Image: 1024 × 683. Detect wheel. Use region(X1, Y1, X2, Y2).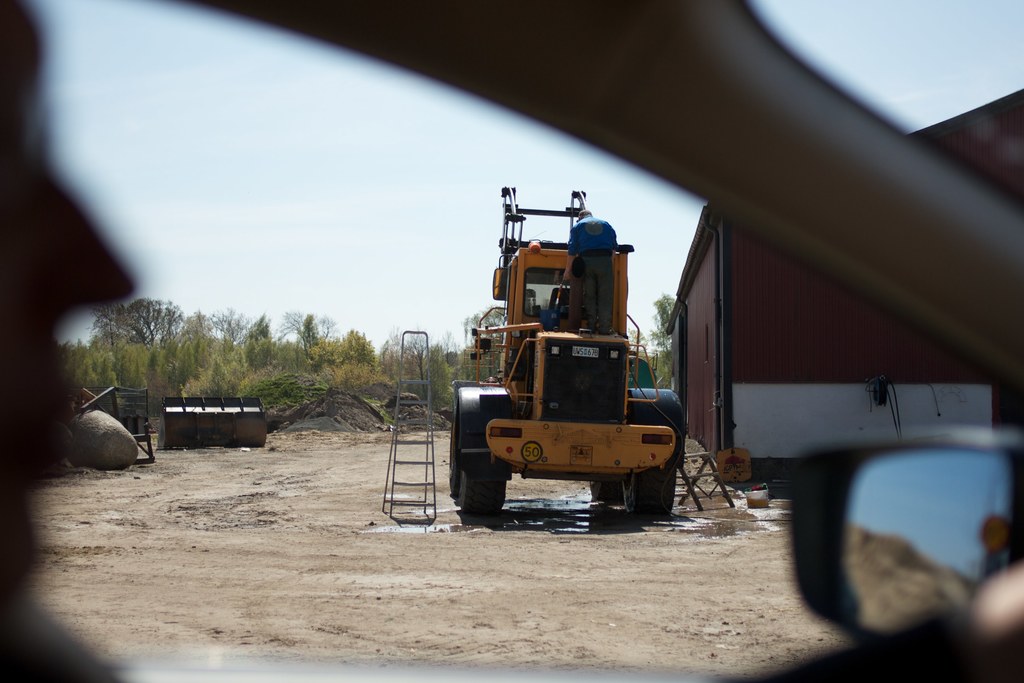
region(624, 469, 676, 524).
